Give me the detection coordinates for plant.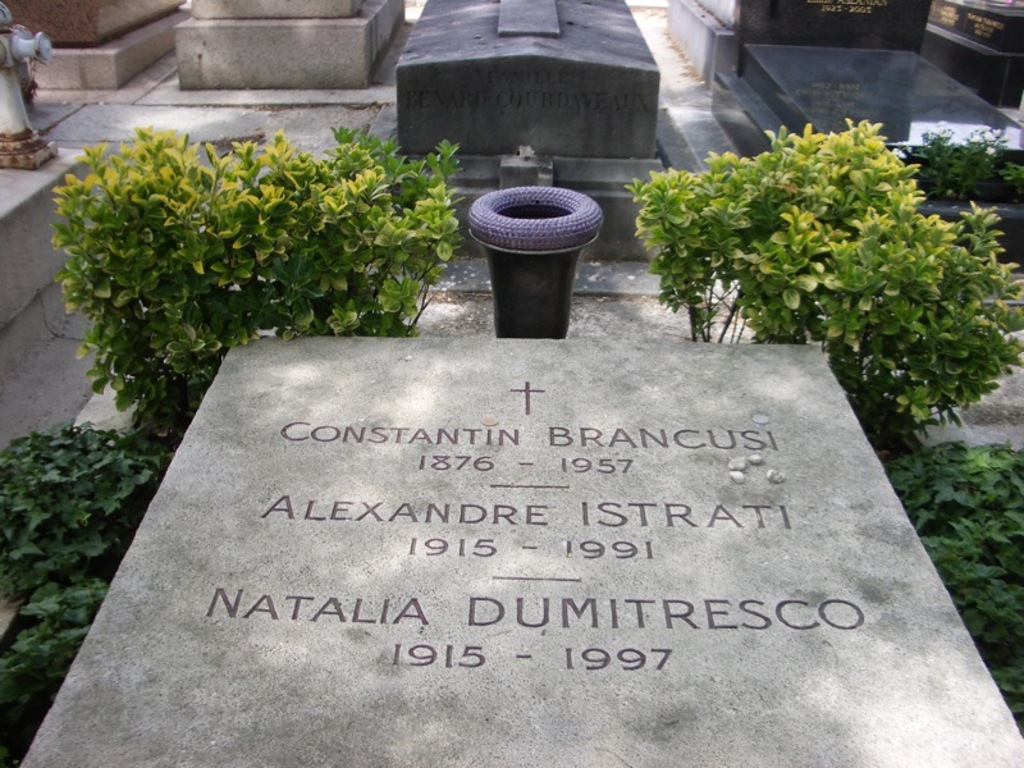
x1=0, y1=413, x2=172, y2=755.
